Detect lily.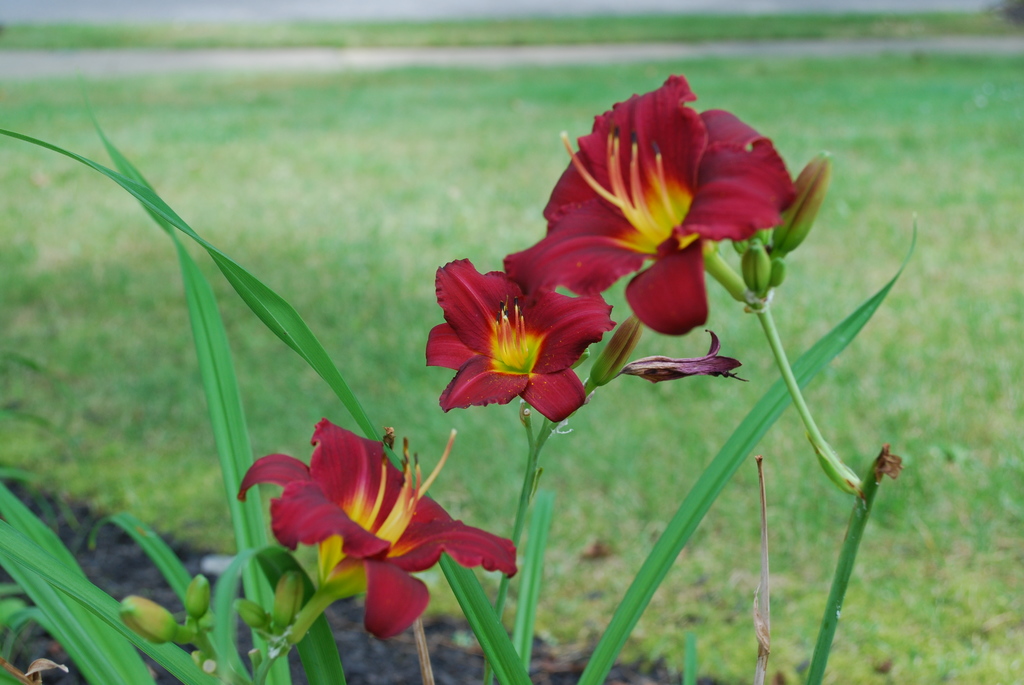
Detected at [503, 71, 799, 340].
